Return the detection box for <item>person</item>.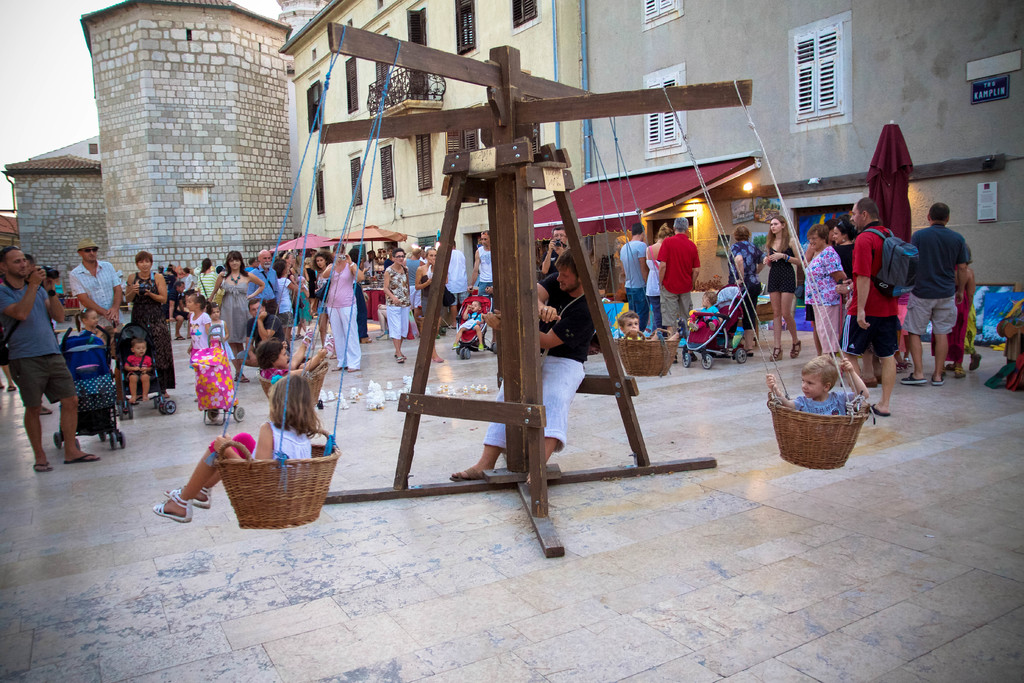
(0, 244, 99, 474).
